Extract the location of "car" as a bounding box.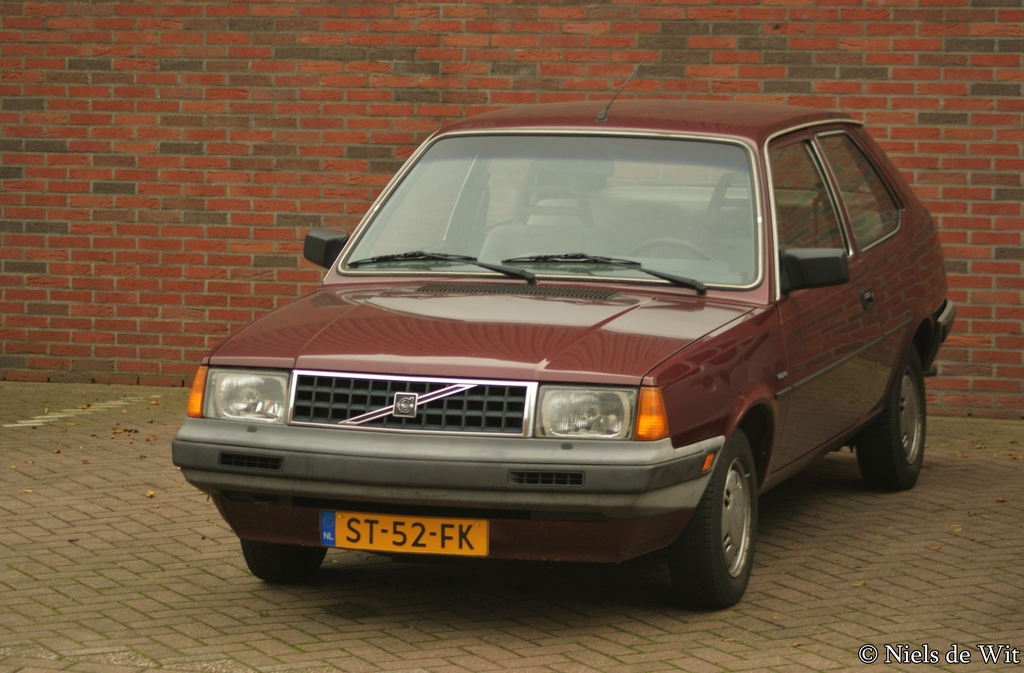
{"left": 154, "top": 100, "right": 918, "bottom": 618}.
